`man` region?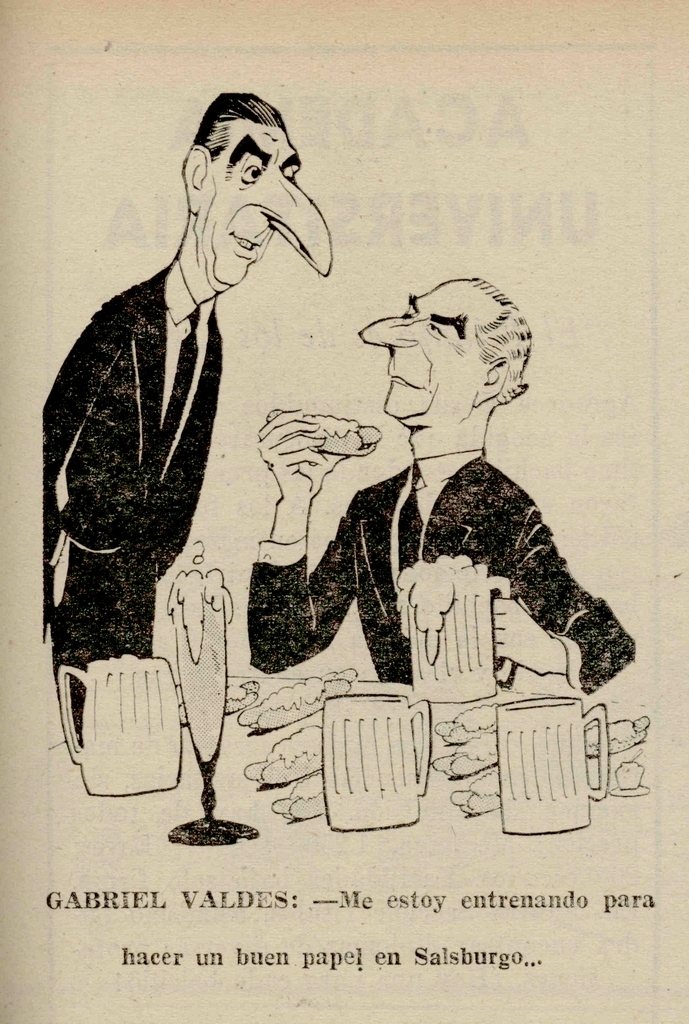
l=253, t=267, r=635, b=694
